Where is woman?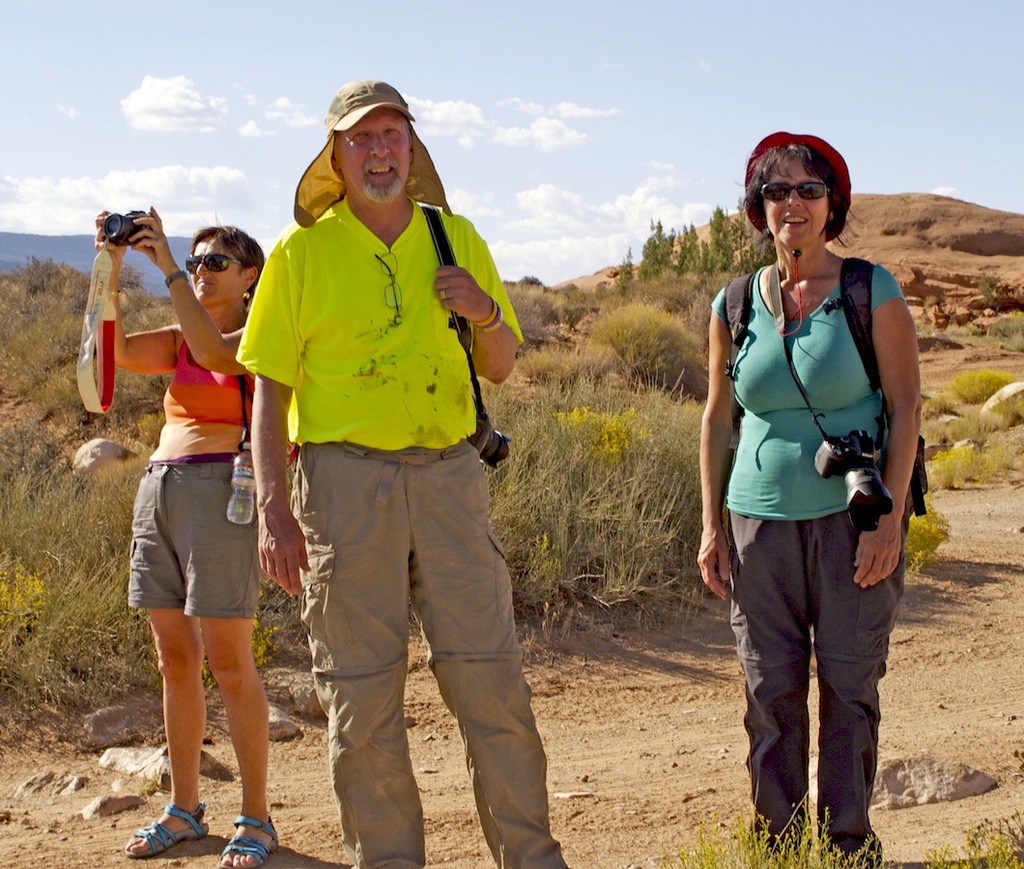
<box>690,121,923,837</box>.
